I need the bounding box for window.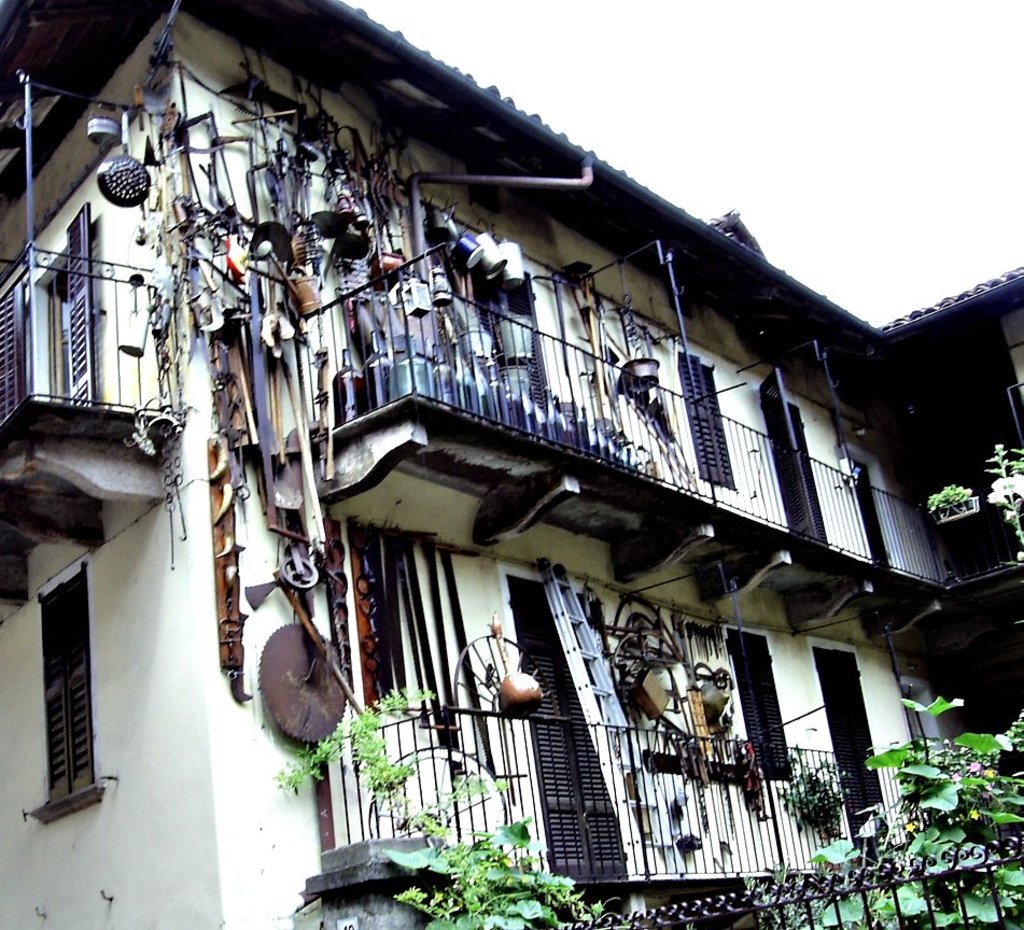
Here it is: box(671, 343, 729, 487).
